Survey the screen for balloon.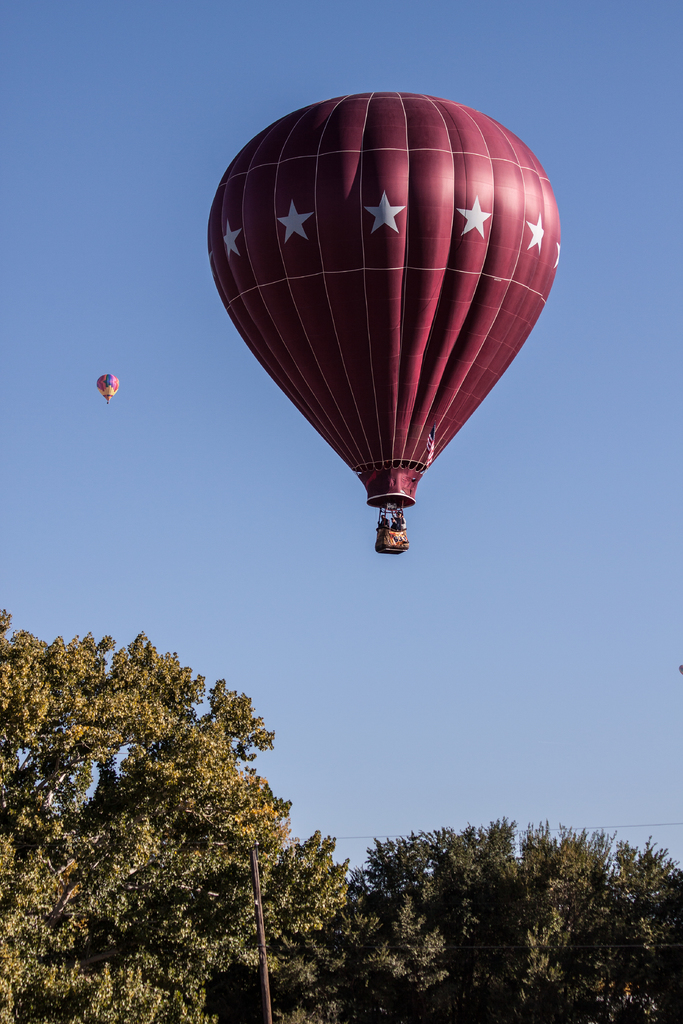
Survey found: crop(95, 371, 117, 399).
